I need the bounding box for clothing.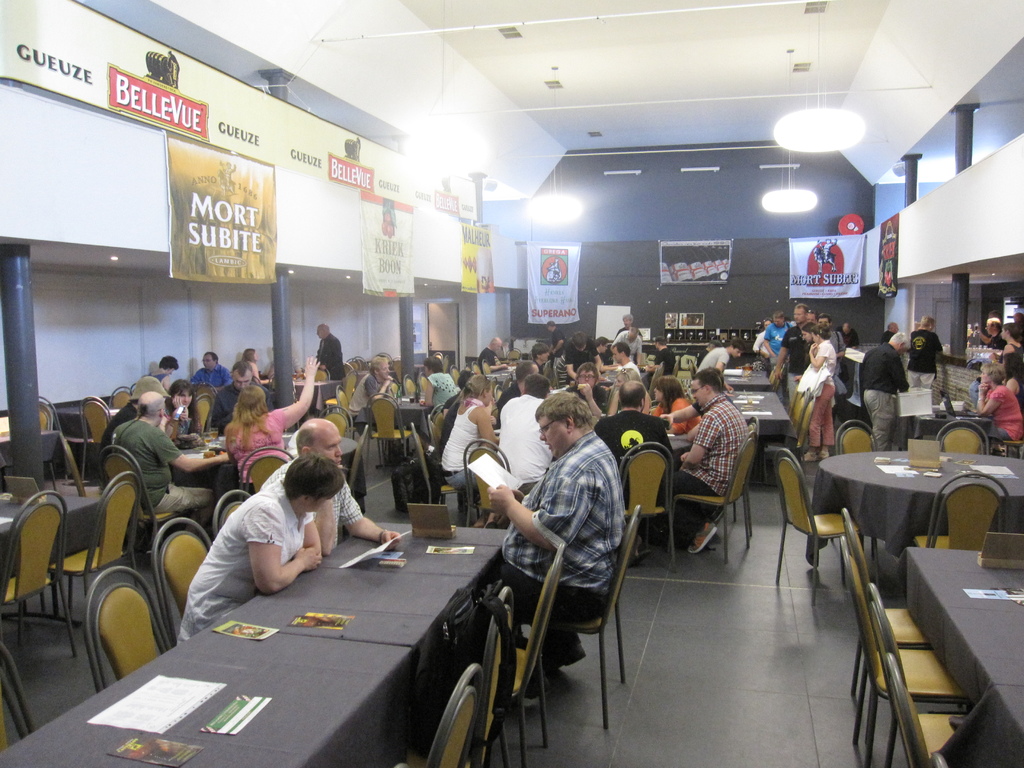
Here it is: [x1=781, y1=323, x2=809, y2=404].
